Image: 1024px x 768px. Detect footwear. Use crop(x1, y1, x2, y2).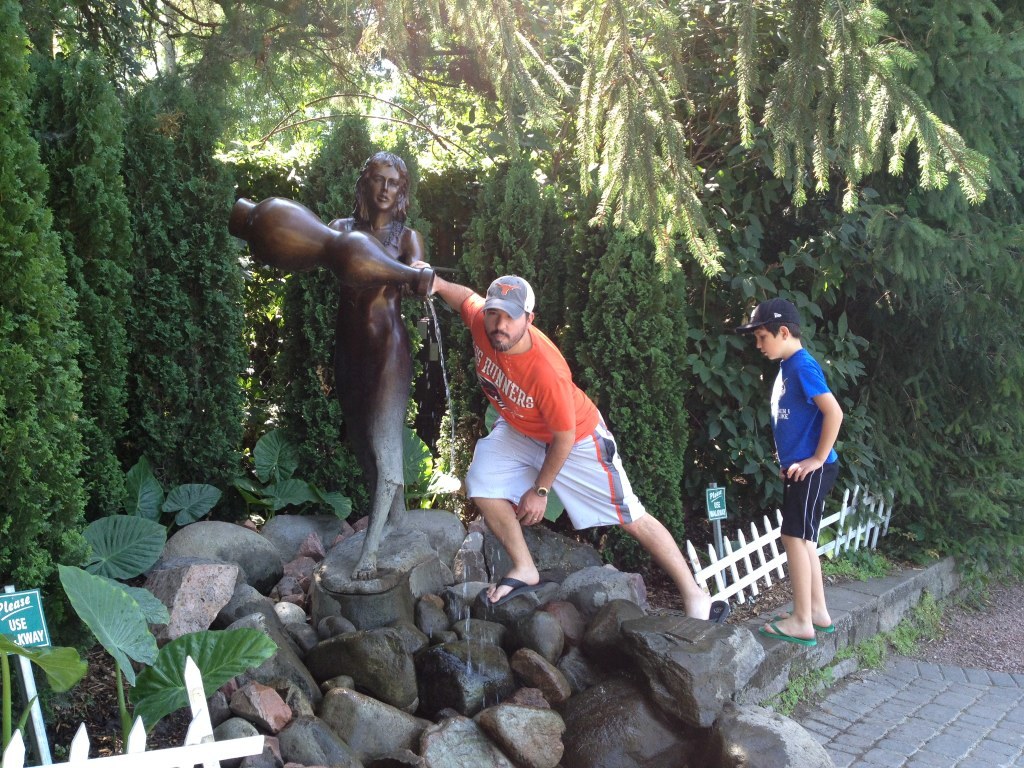
crop(789, 610, 836, 634).
